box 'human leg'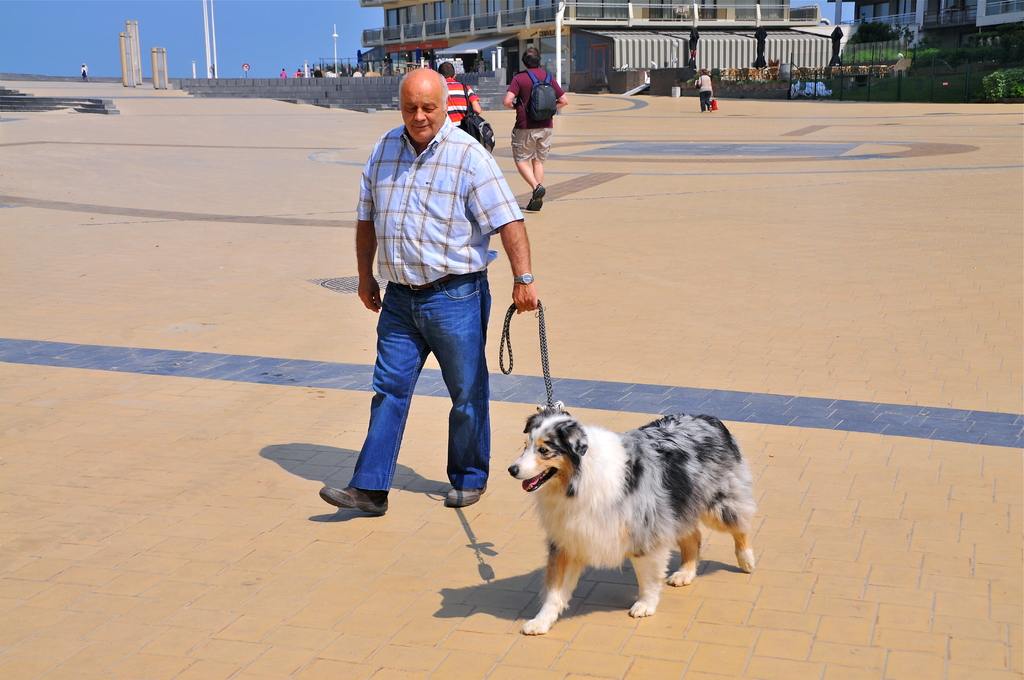
[x1=509, y1=127, x2=548, y2=207]
